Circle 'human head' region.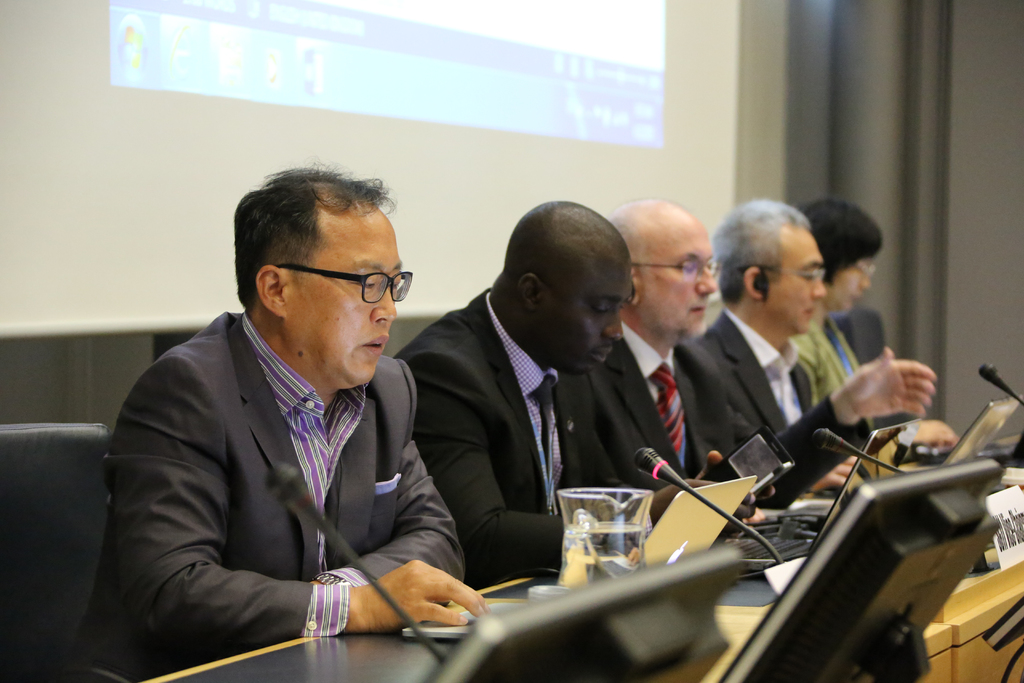
Region: Rect(495, 198, 643, 369).
